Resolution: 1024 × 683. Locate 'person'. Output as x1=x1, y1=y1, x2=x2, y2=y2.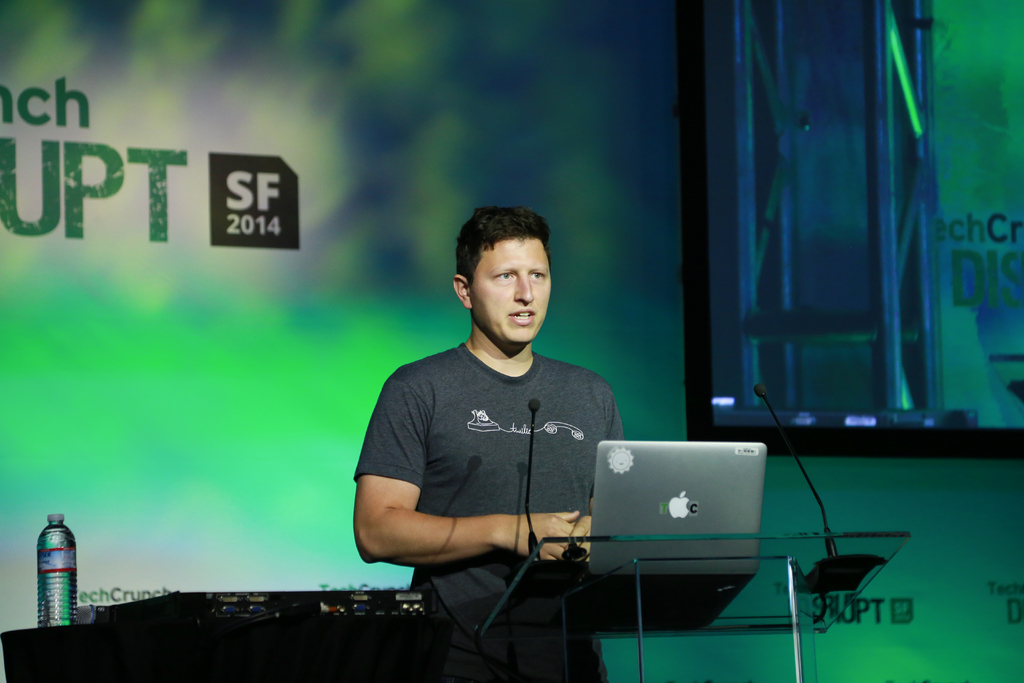
x1=364, y1=197, x2=643, y2=642.
